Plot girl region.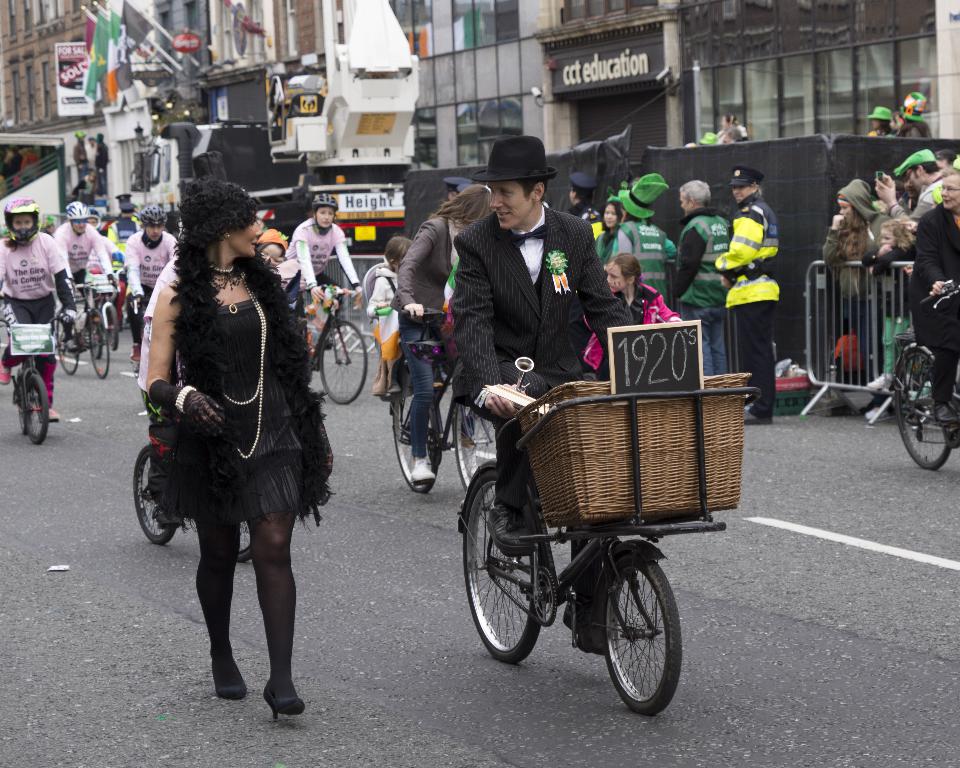
Plotted at box(254, 228, 307, 331).
